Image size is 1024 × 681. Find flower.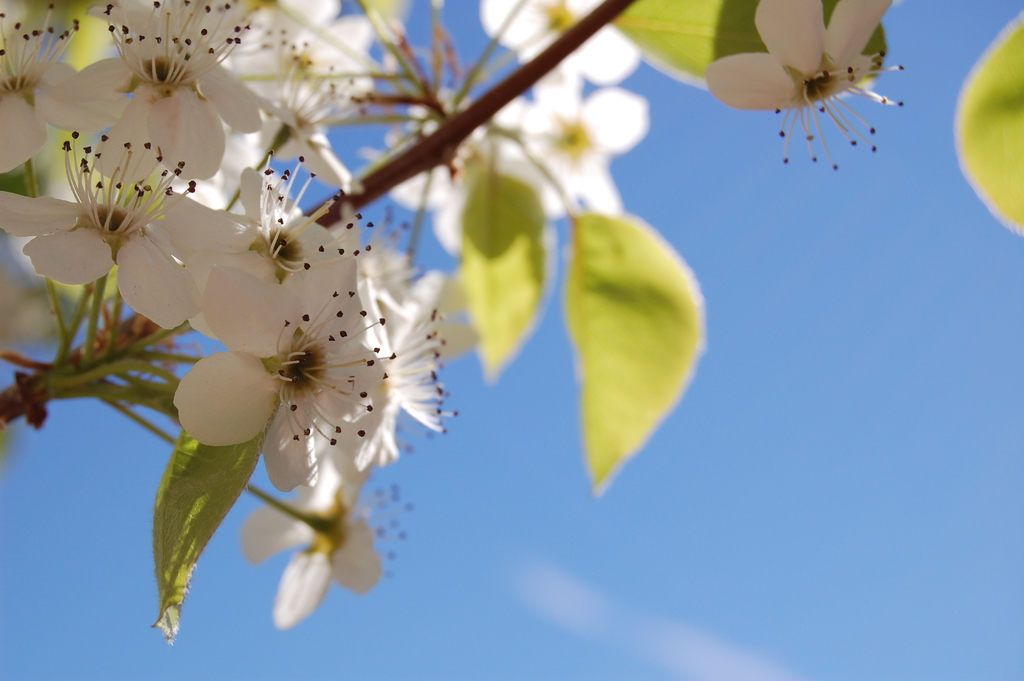
[left=241, top=458, right=420, bottom=627].
